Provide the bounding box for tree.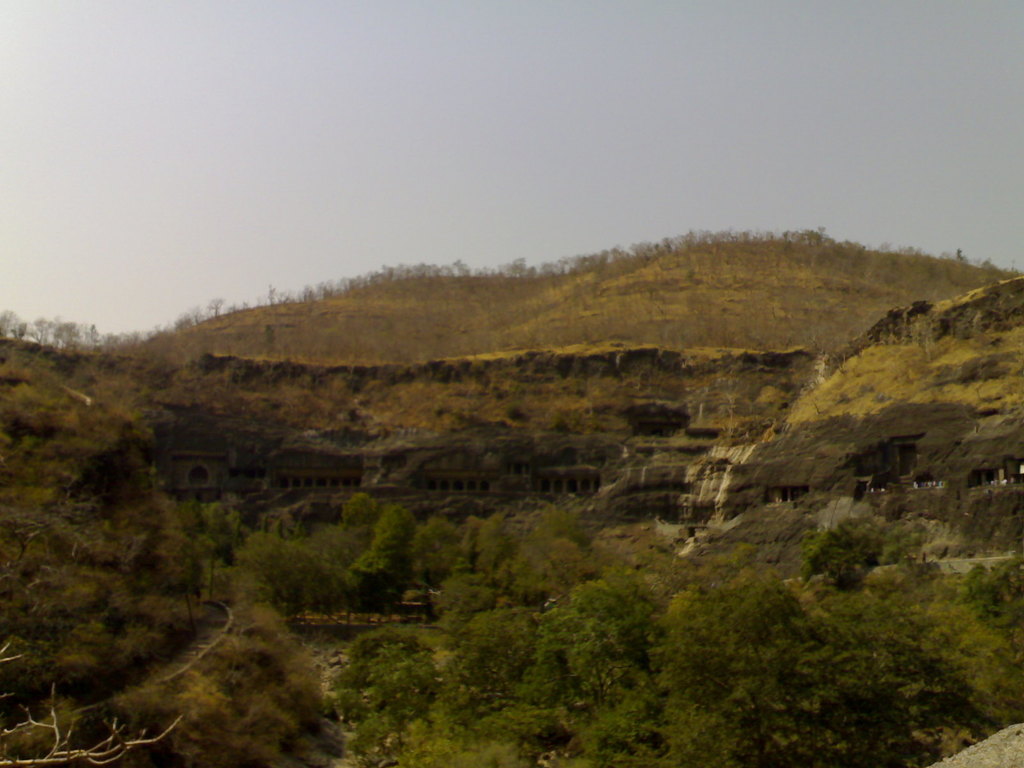
<region>0, 639, 191, 767</region>.
